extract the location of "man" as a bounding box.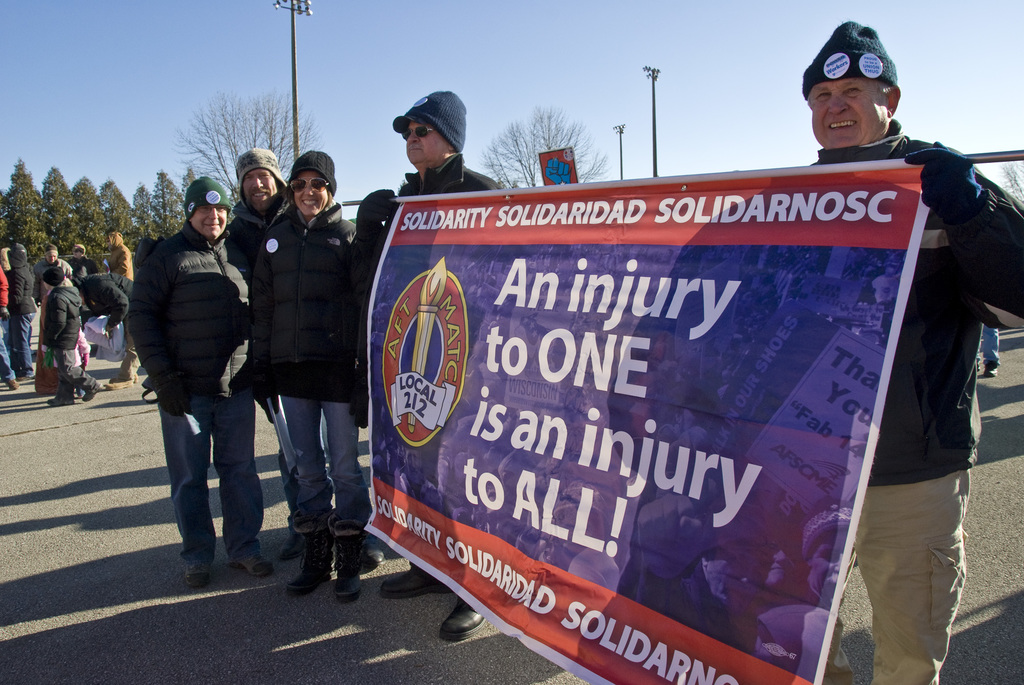
(118, 179, 264, 577).
